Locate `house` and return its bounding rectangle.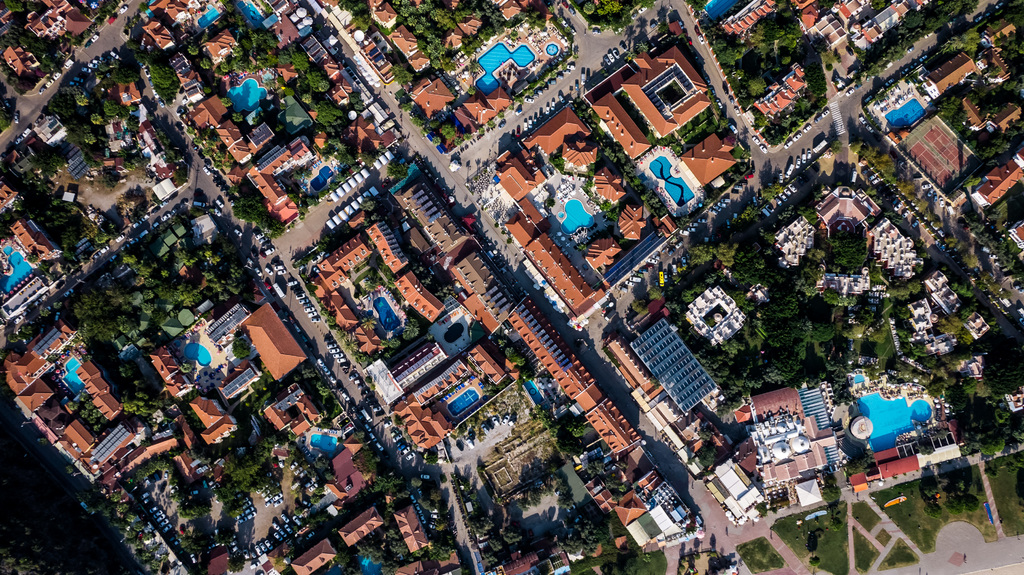
{"left": 335, "top": 503, "right": 385, "bottom": 553}.
